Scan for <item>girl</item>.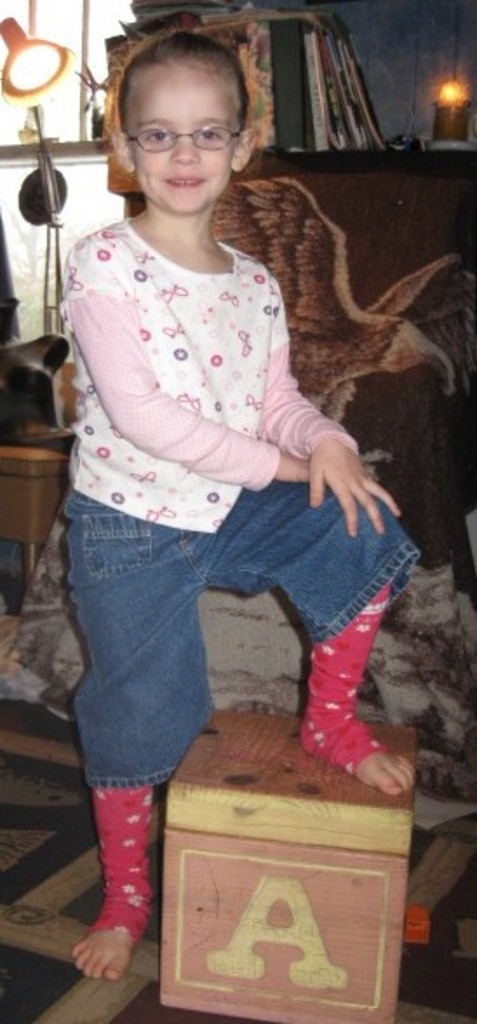
Scan result: <bbox>42, 0, 397, 991</bbox>.
